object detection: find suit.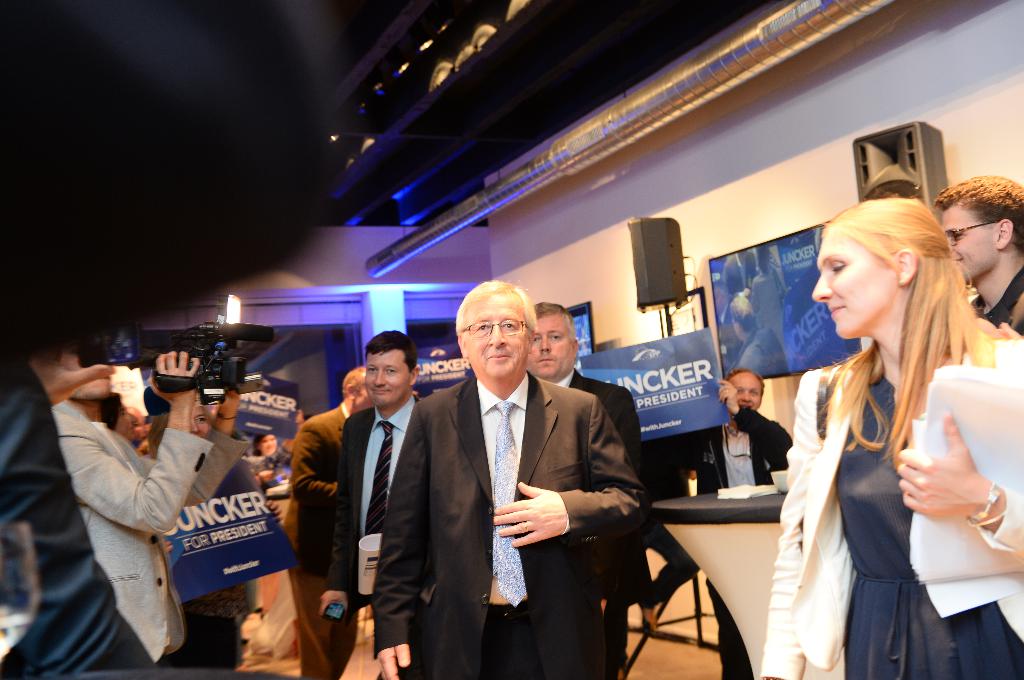
x1=275, y1=402, x2=356, y2=664.
